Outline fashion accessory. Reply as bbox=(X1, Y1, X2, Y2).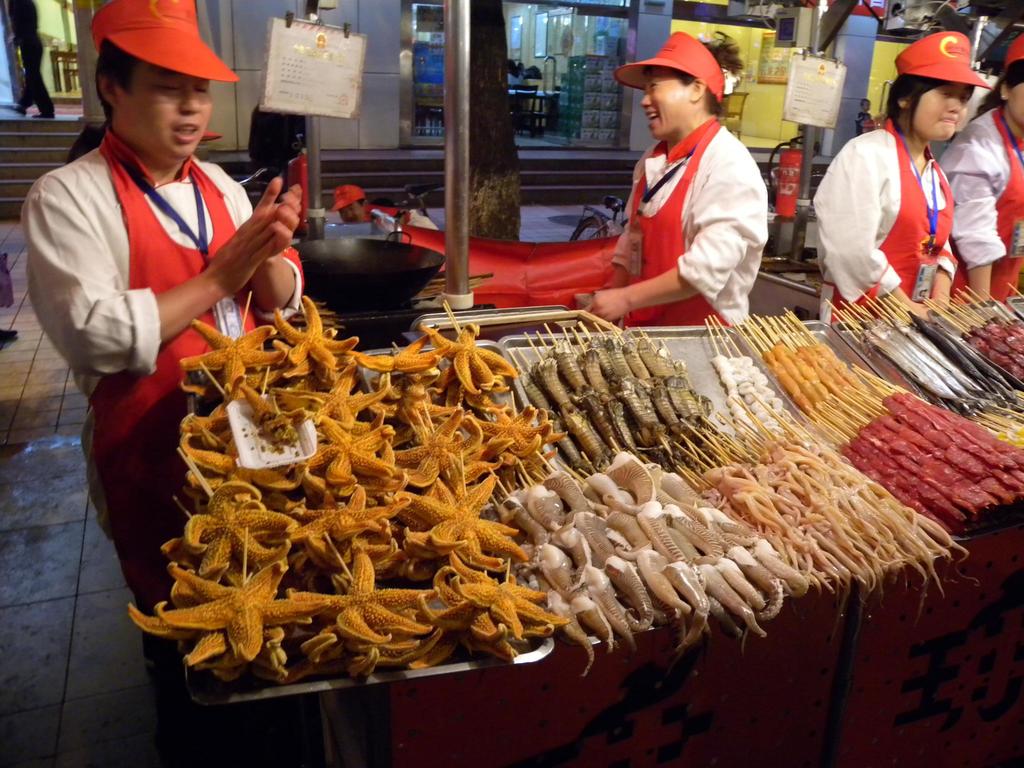
bbox=(899, 32, 993, 94).
